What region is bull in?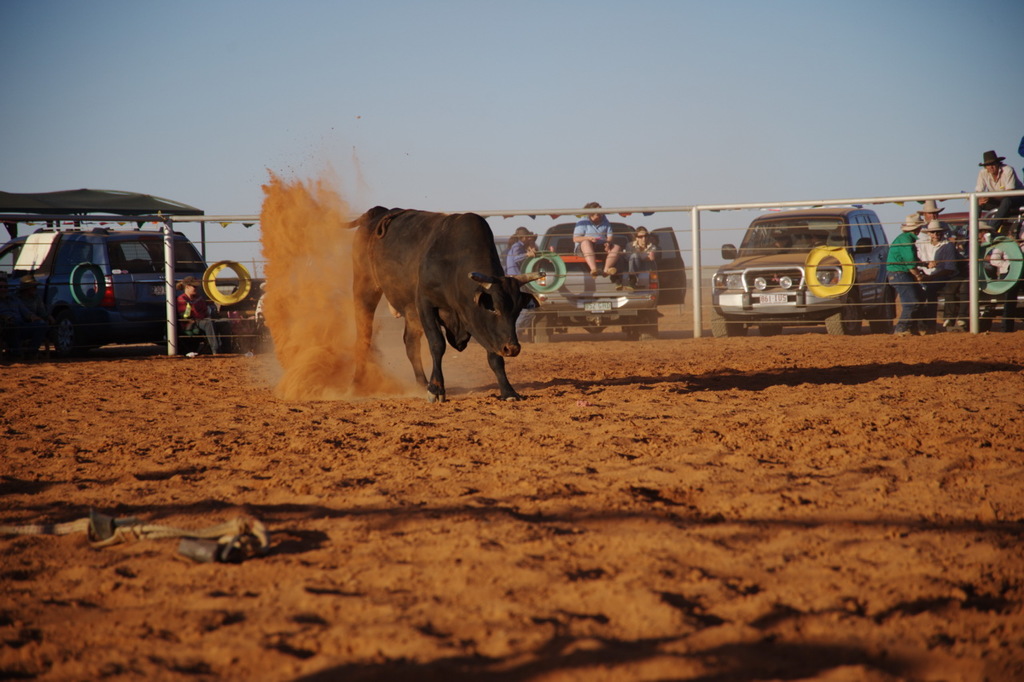
[340, 203, 547, 406].
